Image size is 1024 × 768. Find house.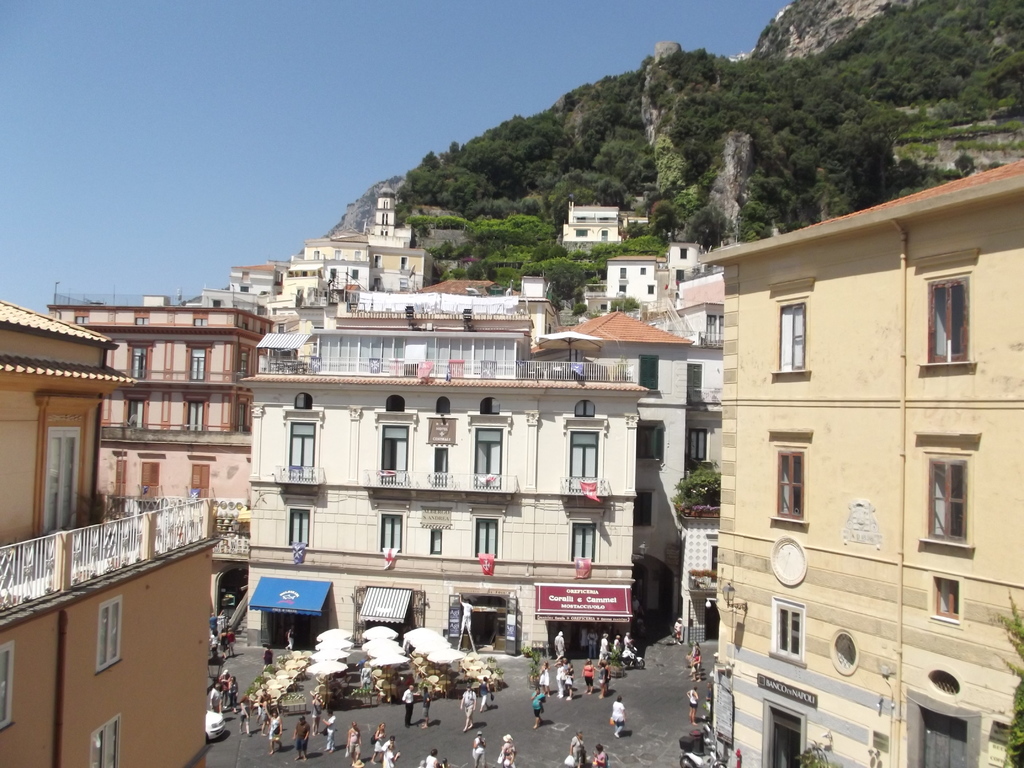
(589,249,678,326).
